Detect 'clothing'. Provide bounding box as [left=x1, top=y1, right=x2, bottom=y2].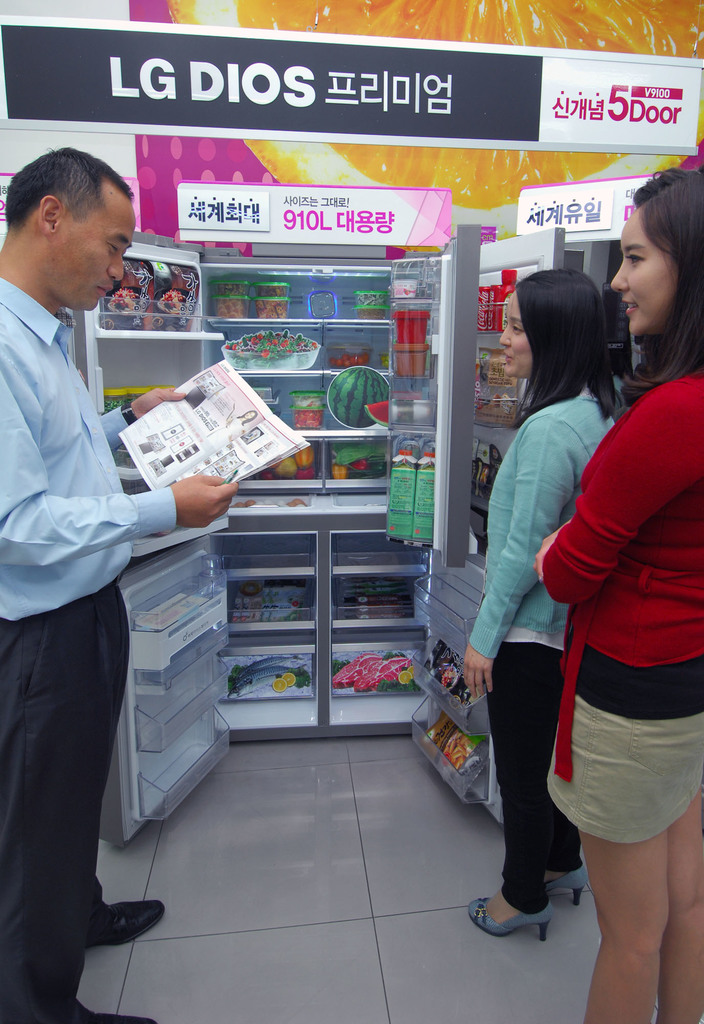
[left=467, top=383, right=614, bottom=914].
